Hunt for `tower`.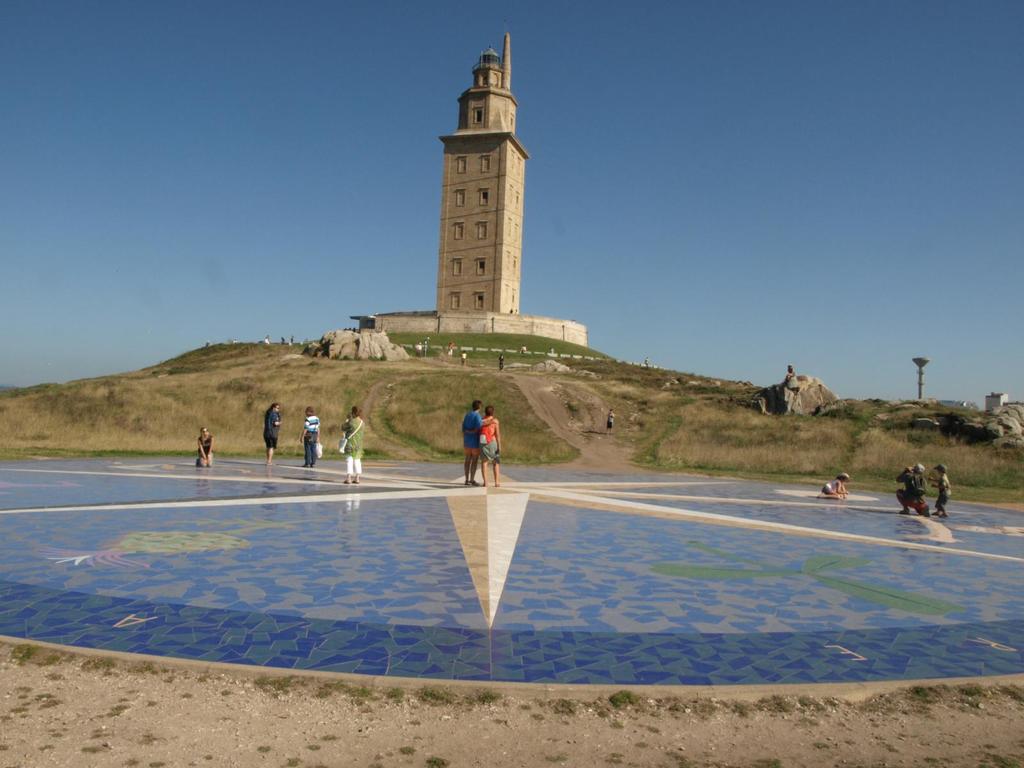
Hunted down at 360,39,583,350.
